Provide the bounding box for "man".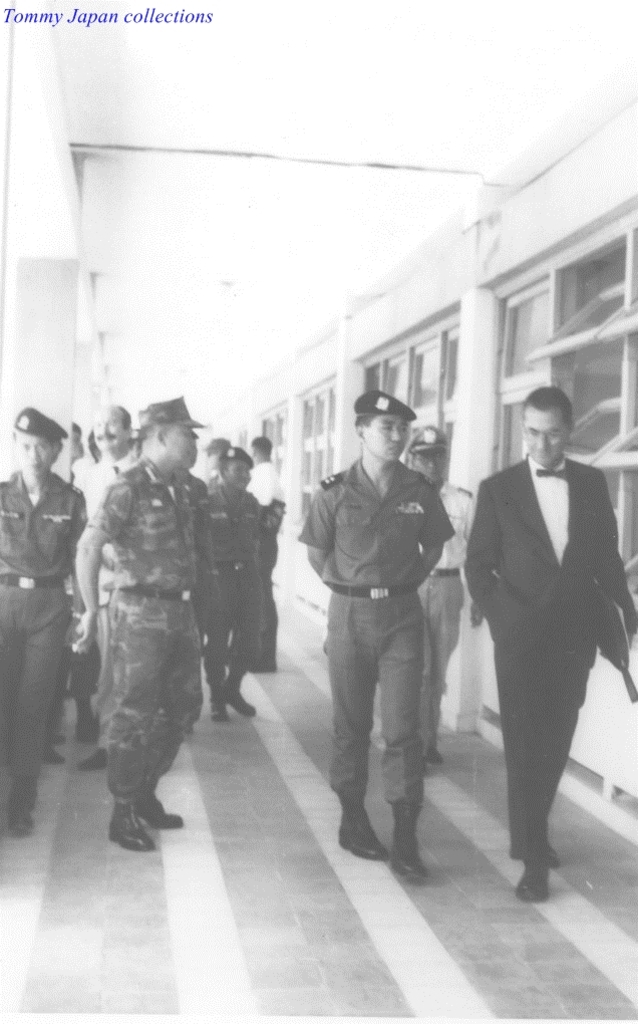
(x1=460, y1=383, x2=637, y2=918).
